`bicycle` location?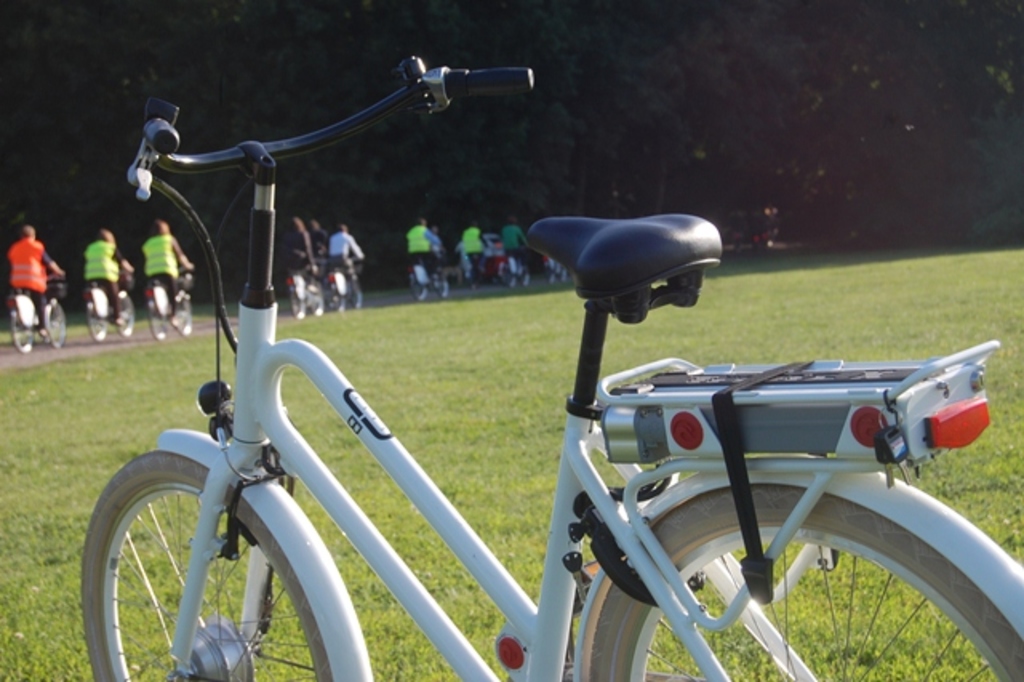
box=[78, 54, 1022, 680]
